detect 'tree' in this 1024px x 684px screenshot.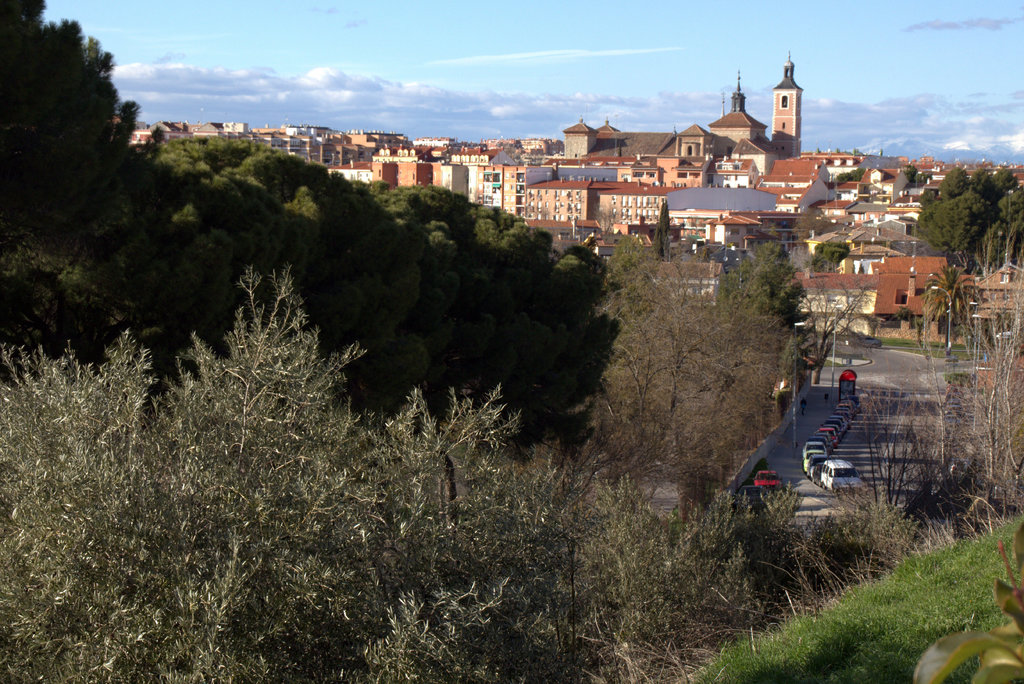
Detection: [0, 264, 597, 683].
